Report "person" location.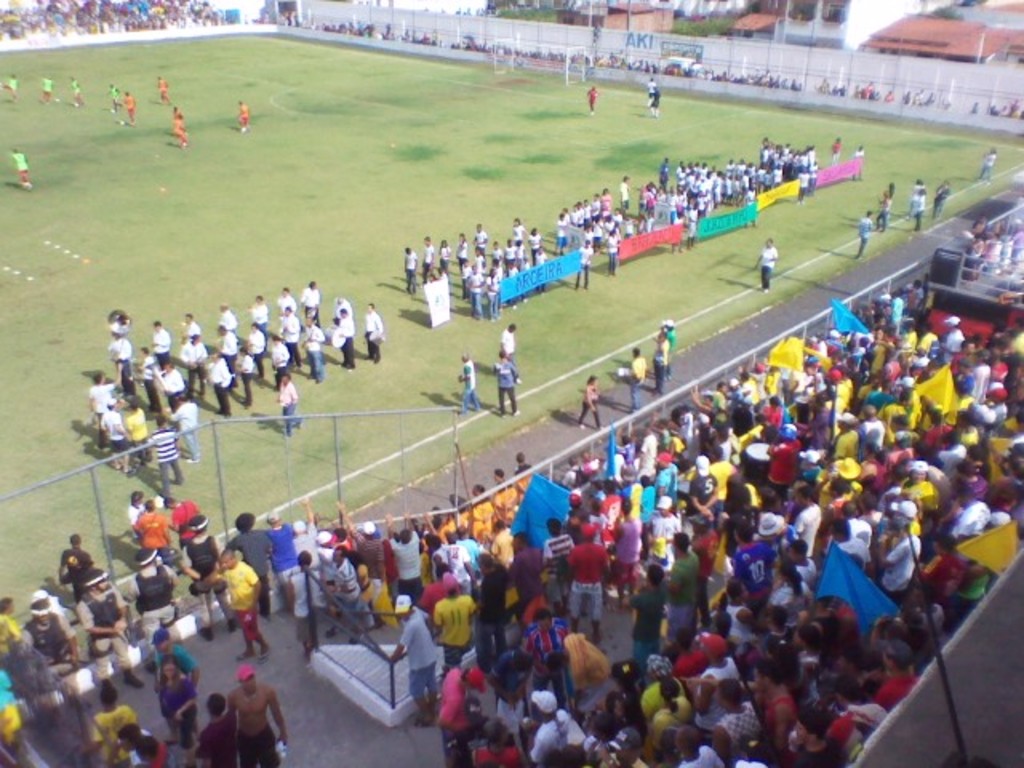
Report: <bbox>83, 677, 142, 762</bbox>.
